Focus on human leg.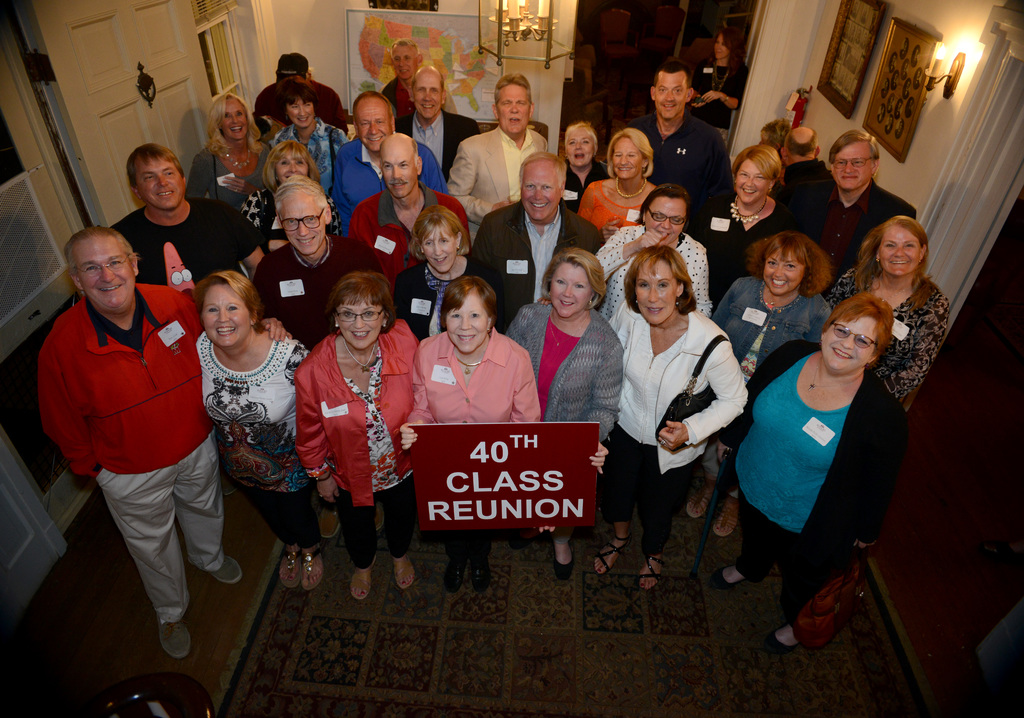
Focused at 463, 530, 494, 583.
